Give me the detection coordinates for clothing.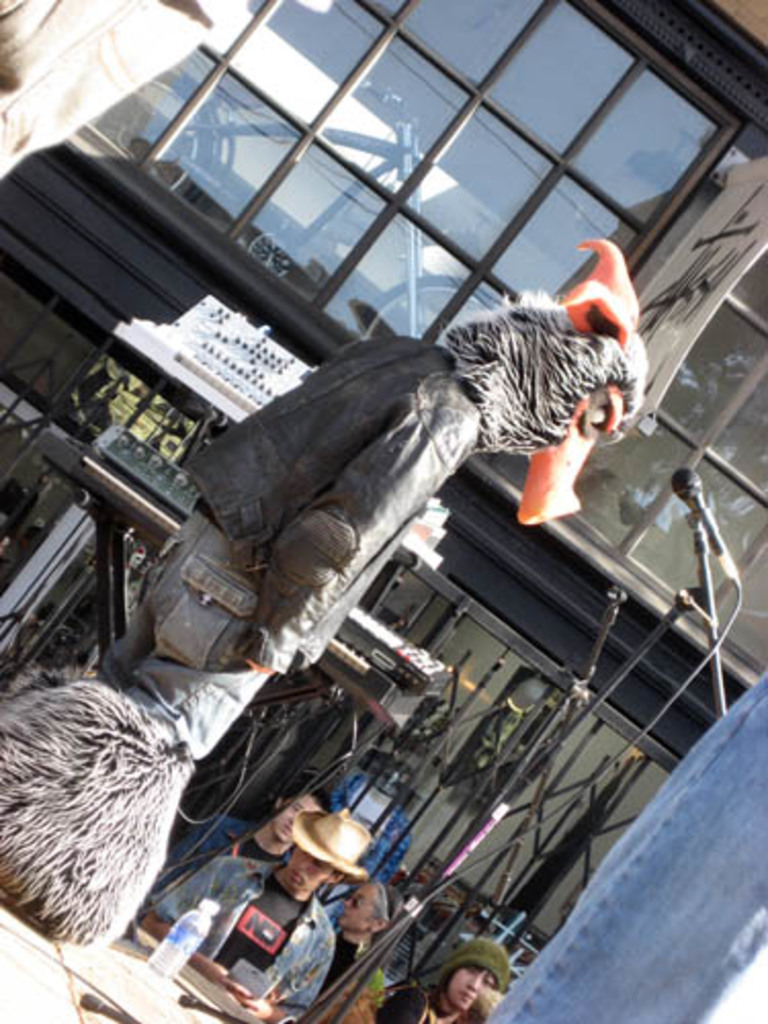
(147,268,584,680).
